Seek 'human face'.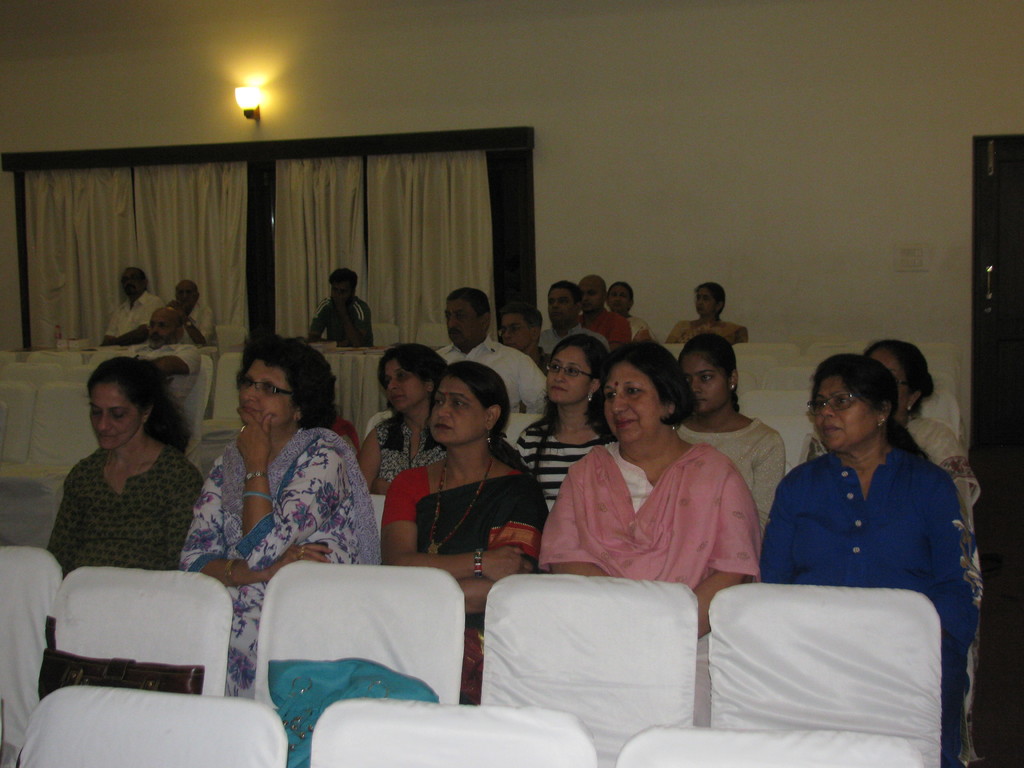
<bbox>680, 358, 724, 412</bbox>.
